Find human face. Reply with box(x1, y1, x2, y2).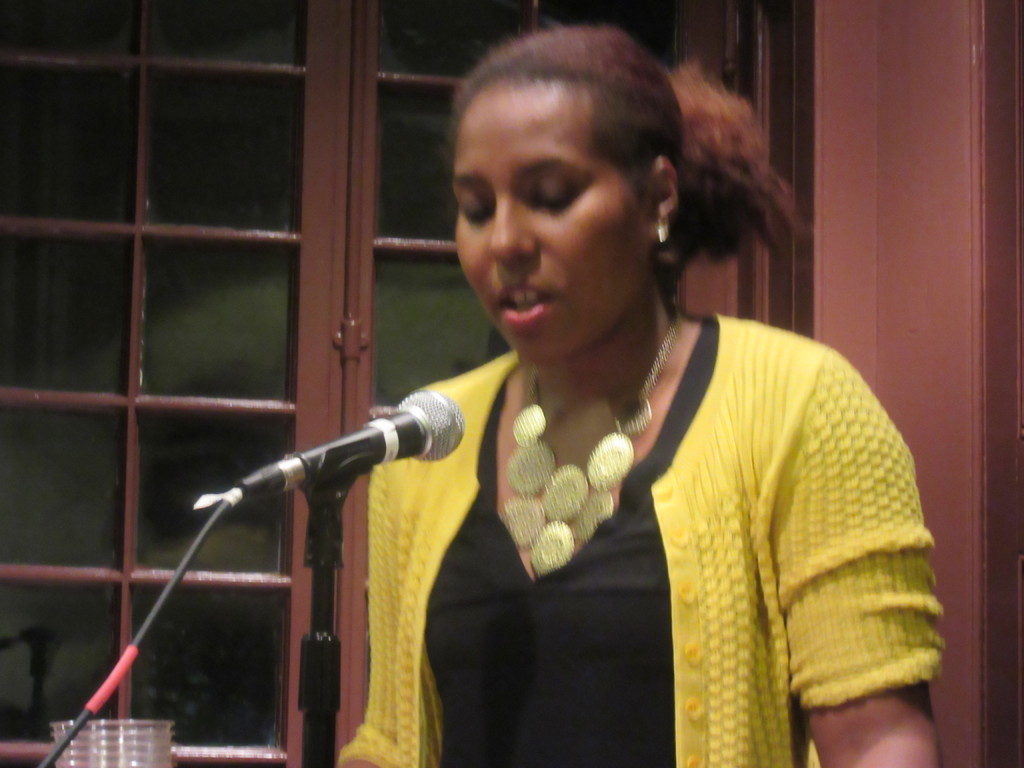
box(458, 88, 647, 369).
